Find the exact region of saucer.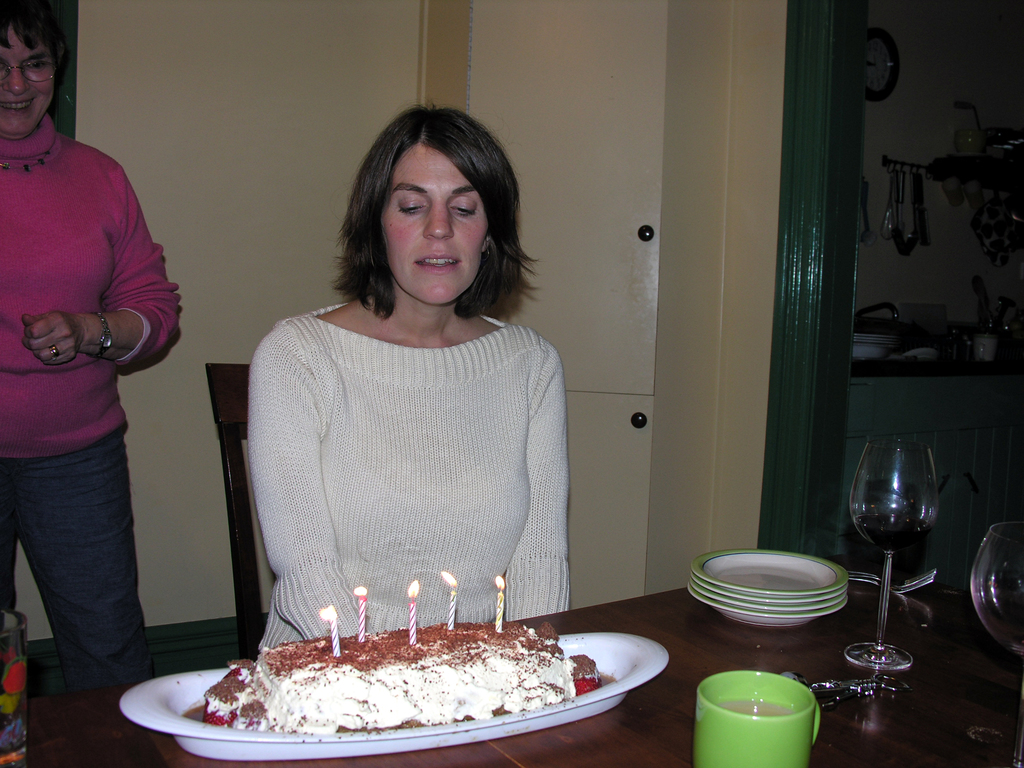
Exact region: Rect(691, 594, 849, 630).
